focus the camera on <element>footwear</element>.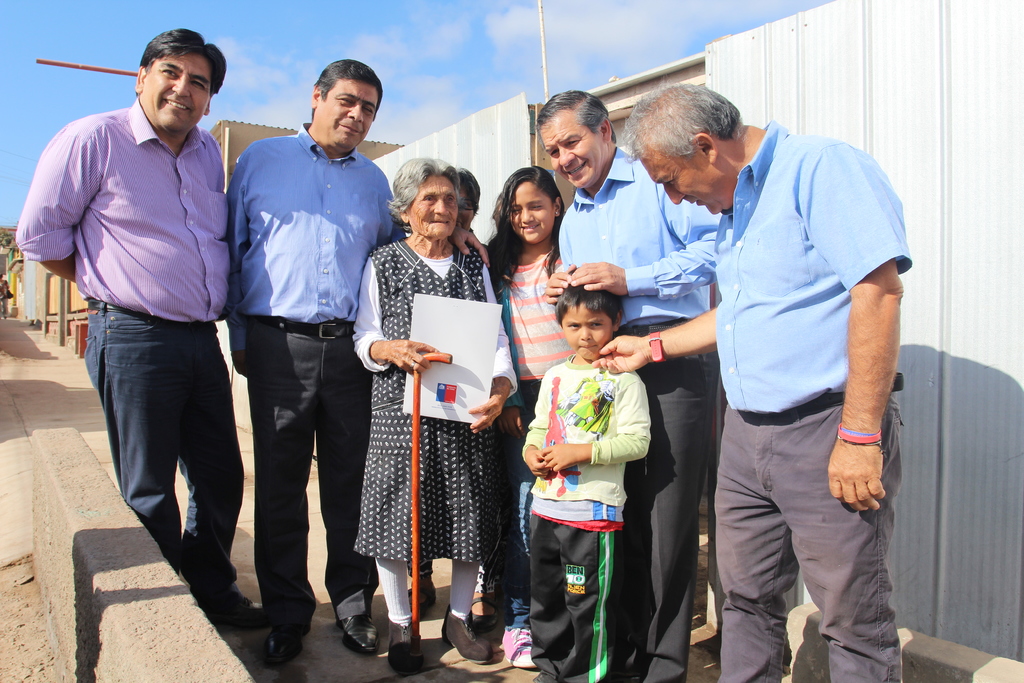
Focus region: locate(385, 619, 424, 679).
